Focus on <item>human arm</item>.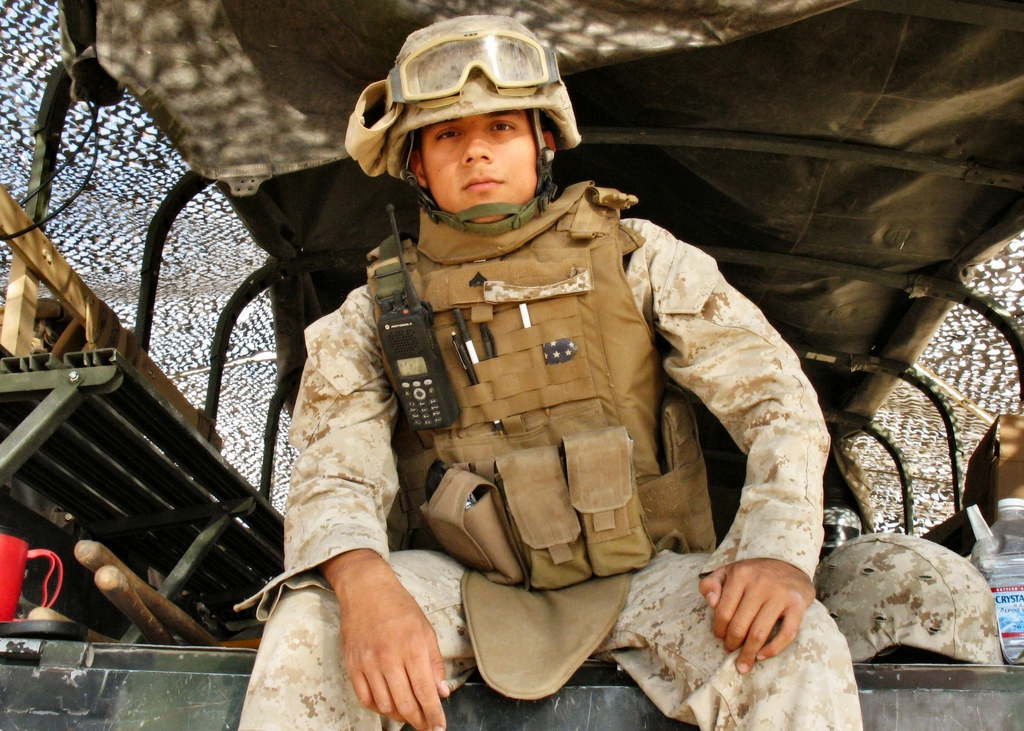
Focused at detection(659, 282, 801, 623).
